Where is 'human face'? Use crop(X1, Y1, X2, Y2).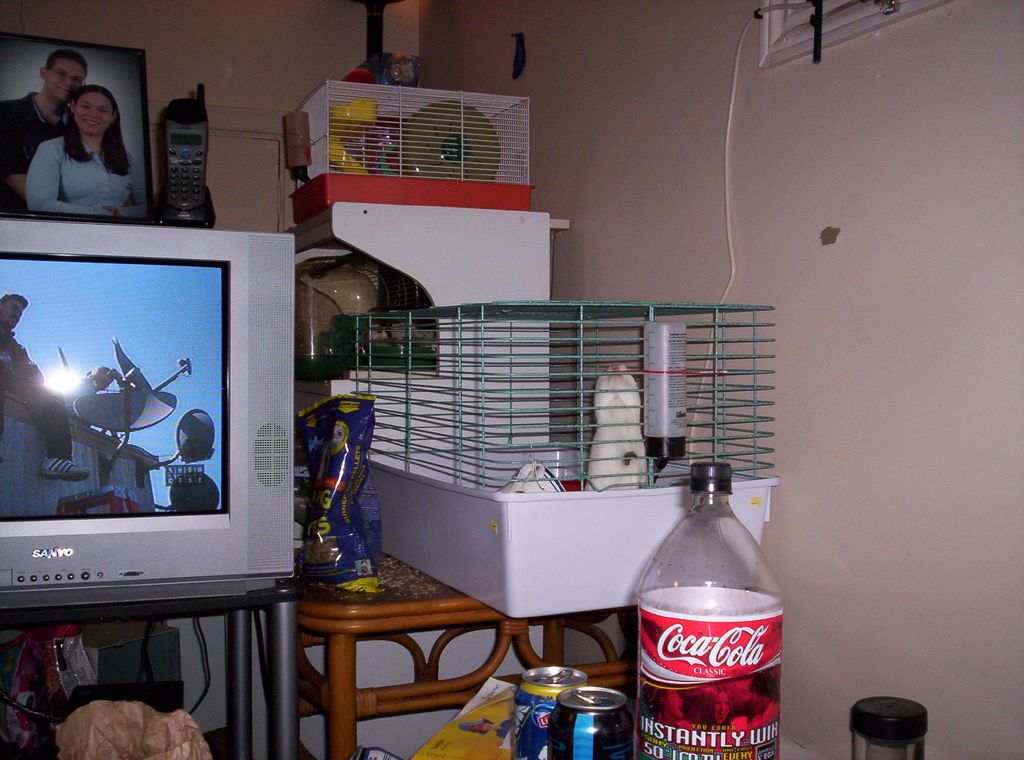
crop(44, 53, 88, 101).
